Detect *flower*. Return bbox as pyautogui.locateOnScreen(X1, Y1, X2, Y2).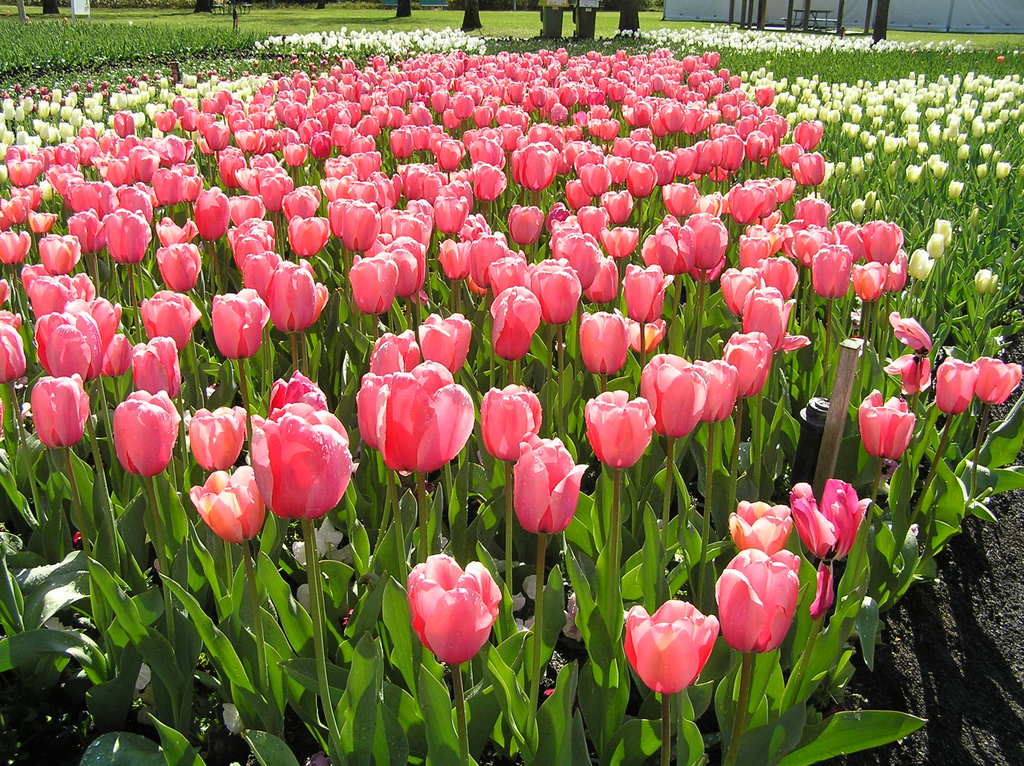
pyautogui.locateOnScreen(407, 561, 505, 667).
